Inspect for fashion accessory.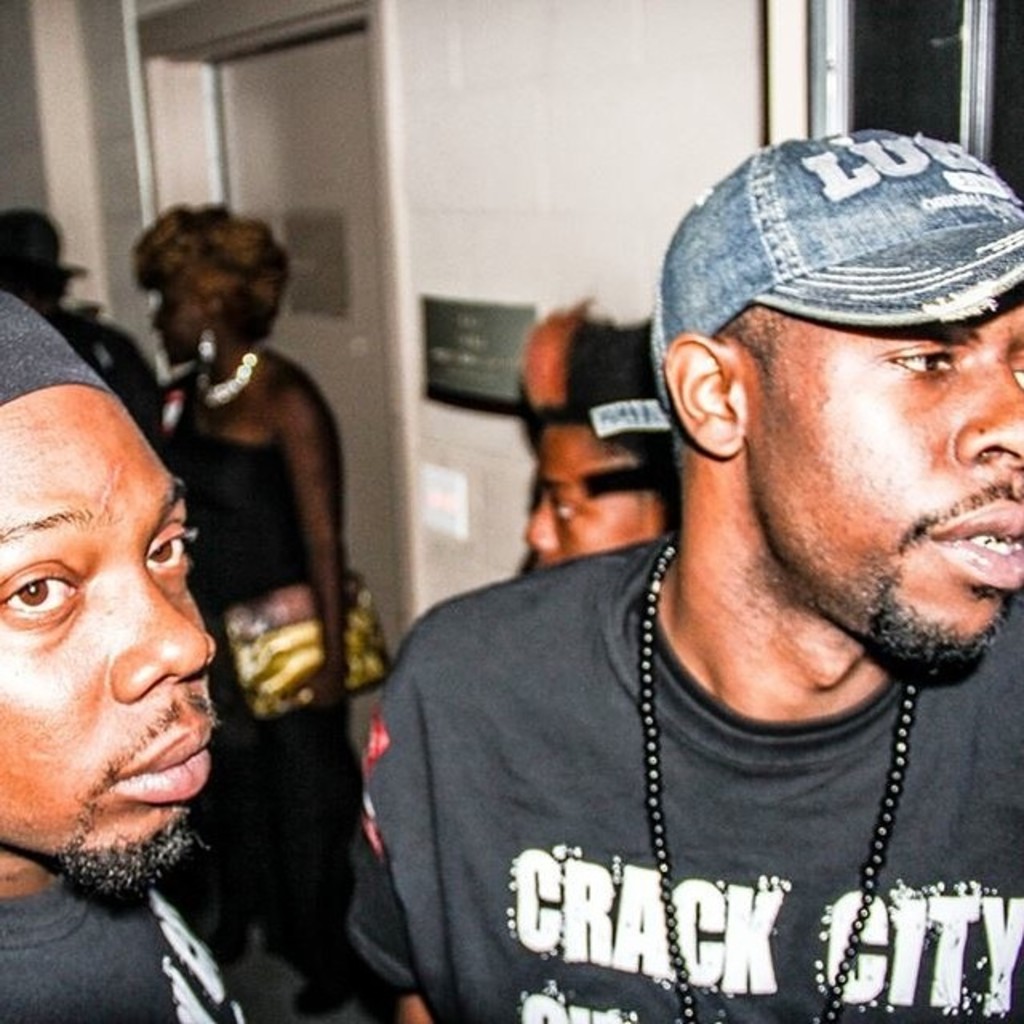
Inspection: 587, 128, 1022, 432.
